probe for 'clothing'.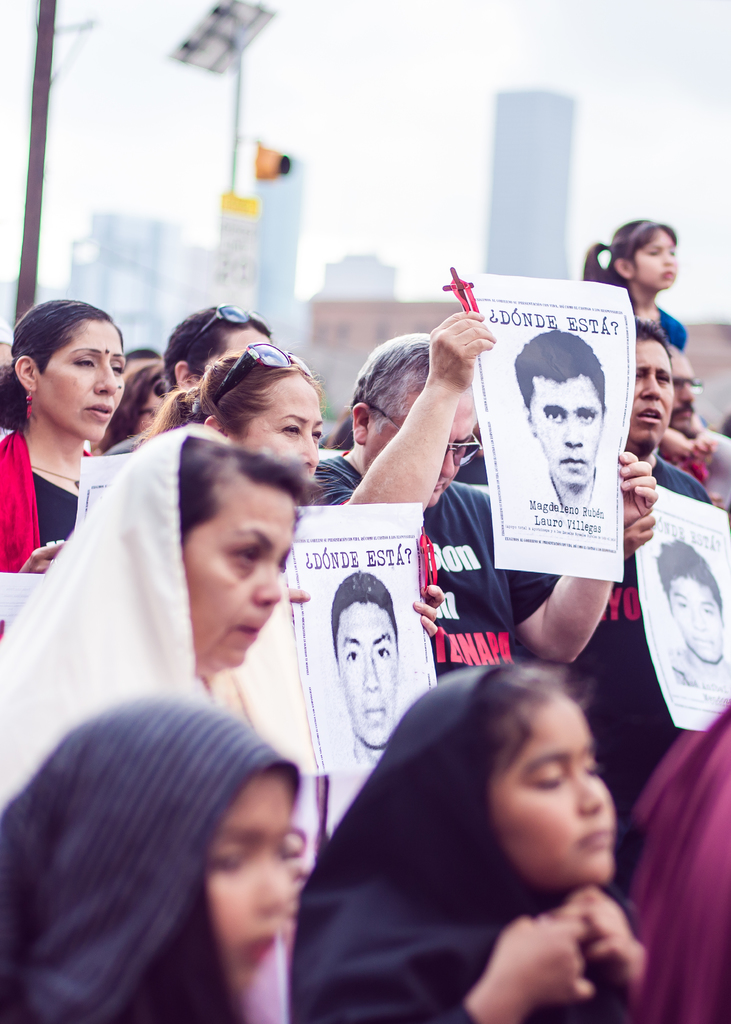
Probe result: [x1=643, y1=289, x2=677, y2=362].
